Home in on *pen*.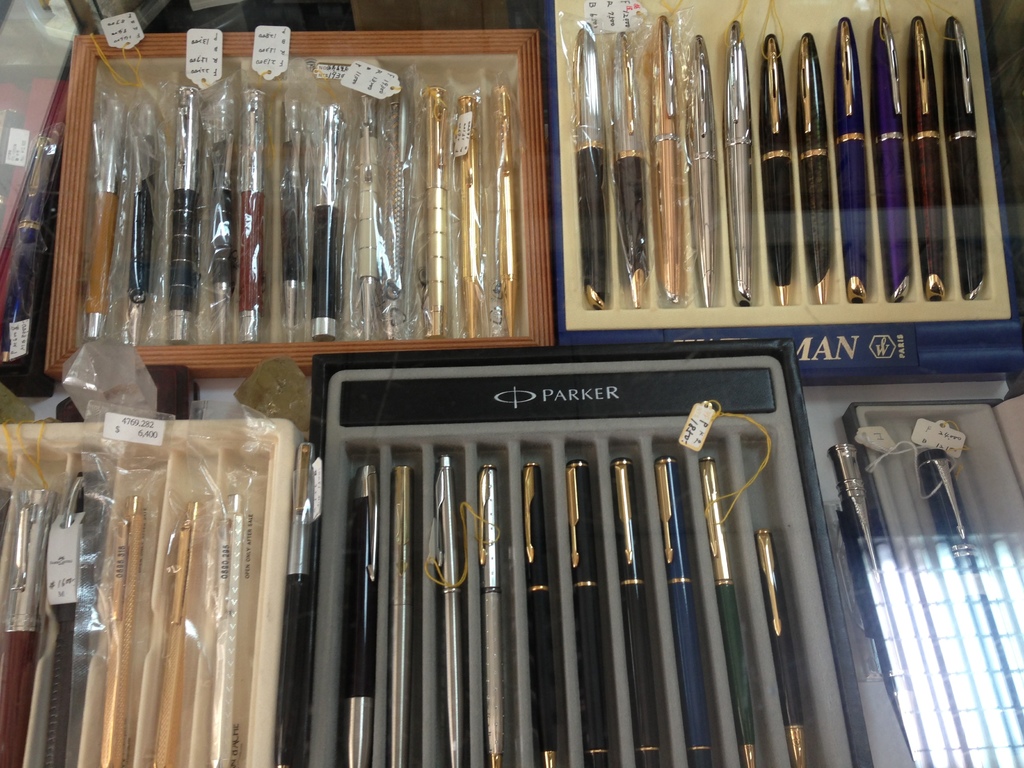
Homed in at <region>358, 86, 380, 341</region>.
